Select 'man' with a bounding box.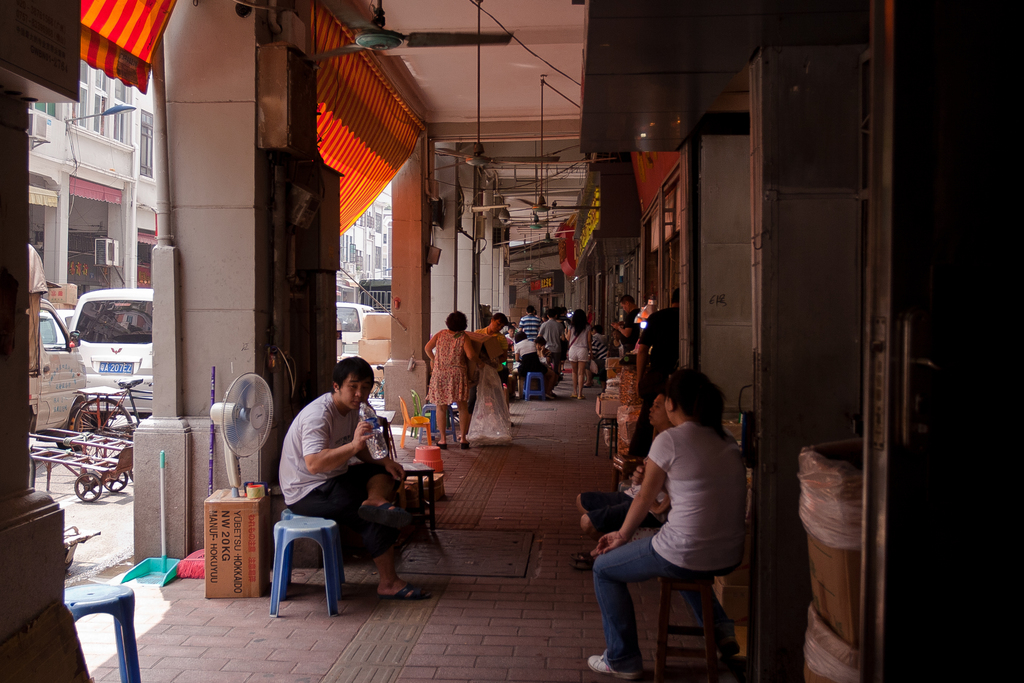
507:302:550:345.
